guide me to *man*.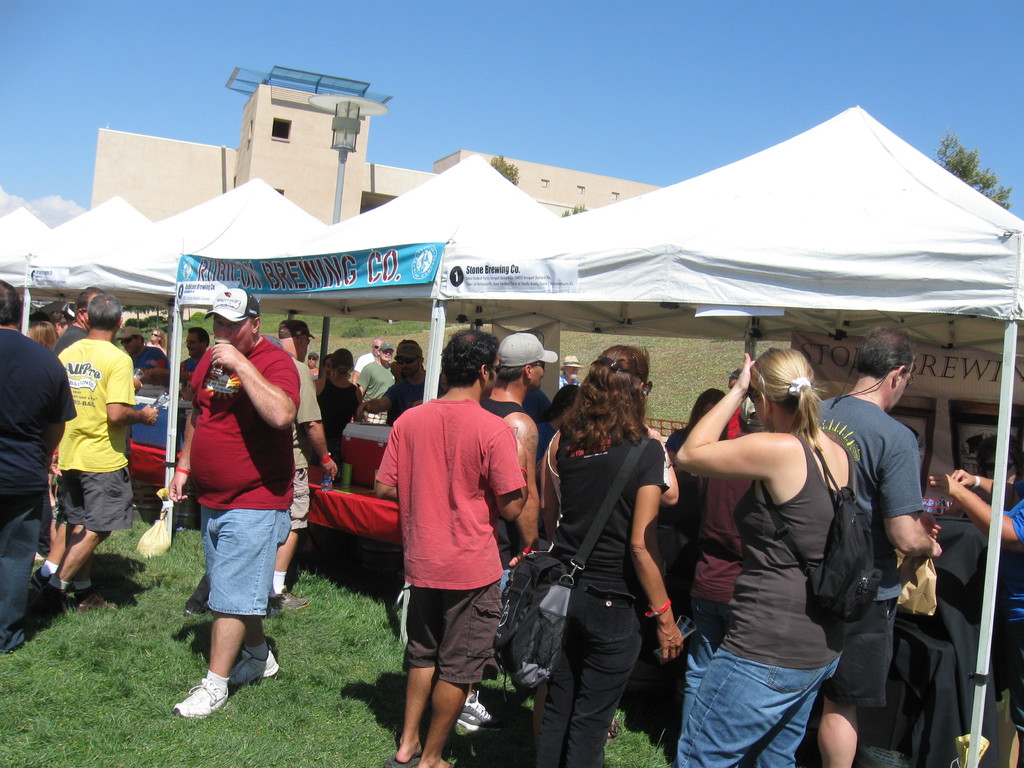
Guidance: [x1=452, y1=332, x2=559, y2=722].
